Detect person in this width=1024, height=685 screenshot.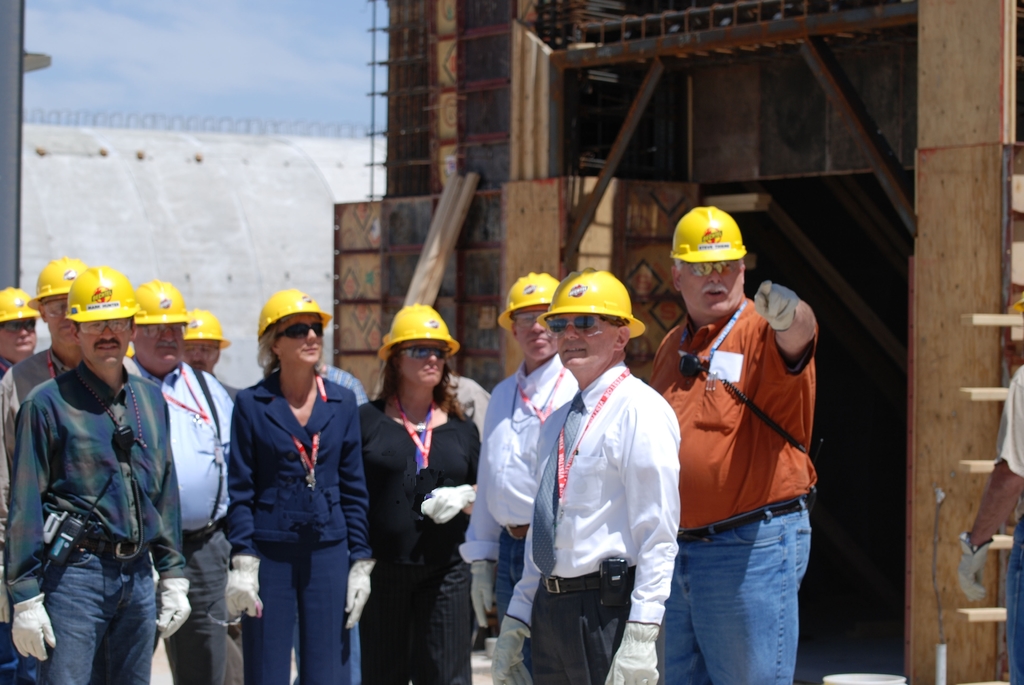
Detection: 645,203,824,684.
